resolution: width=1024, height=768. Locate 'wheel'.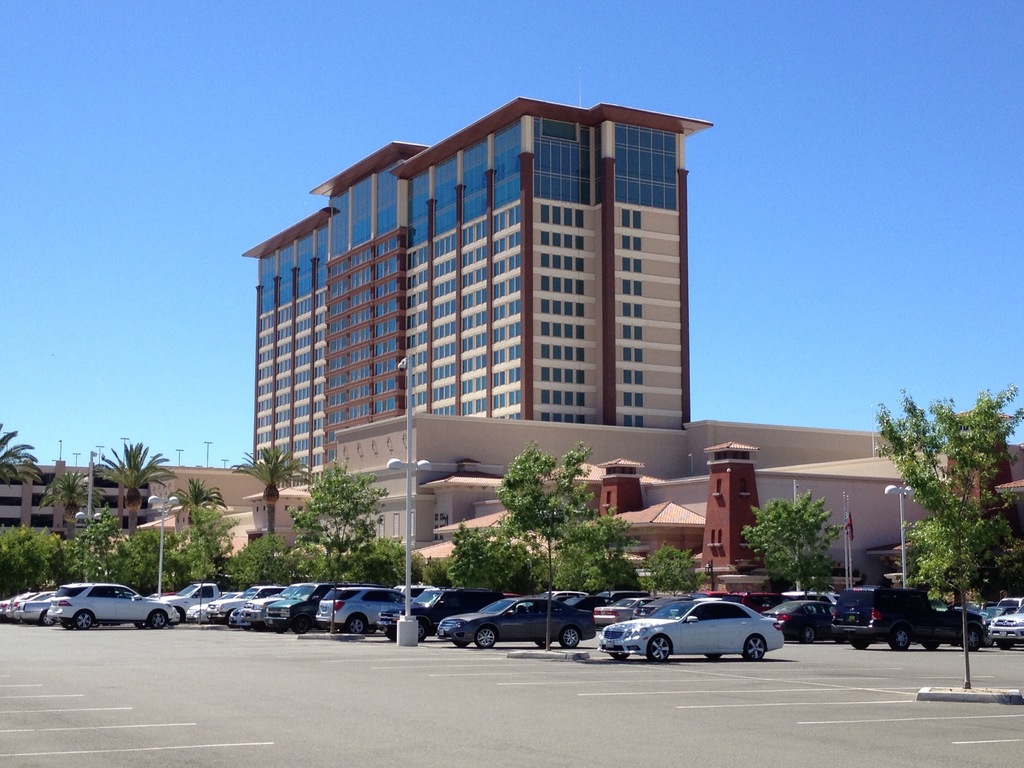
[left=148, top=609, right=165, bottom=628].
